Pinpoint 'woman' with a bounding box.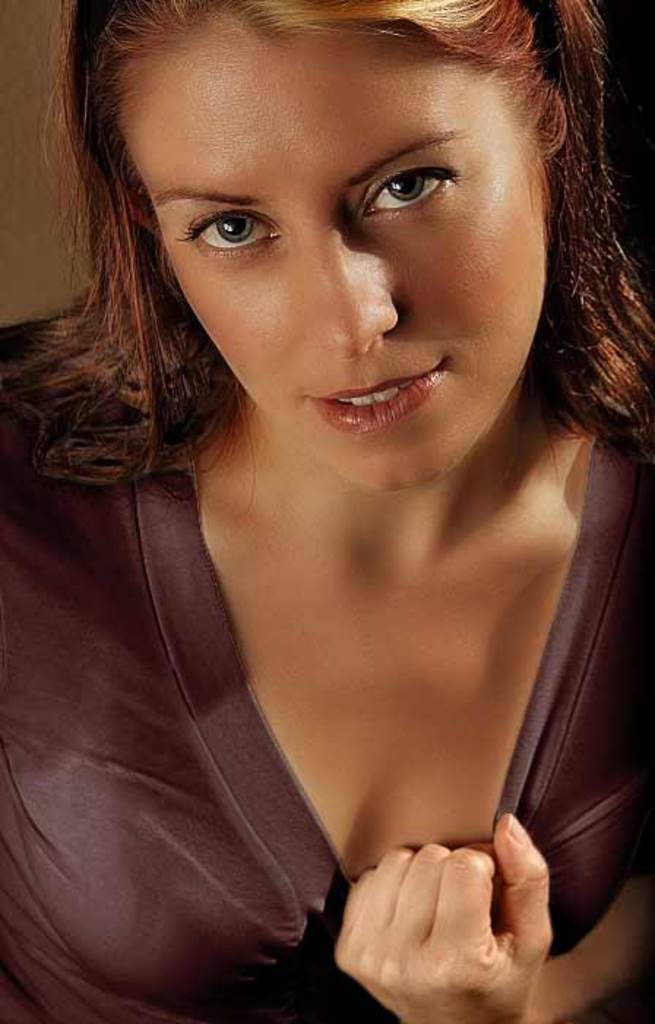
0/4/654/979.
